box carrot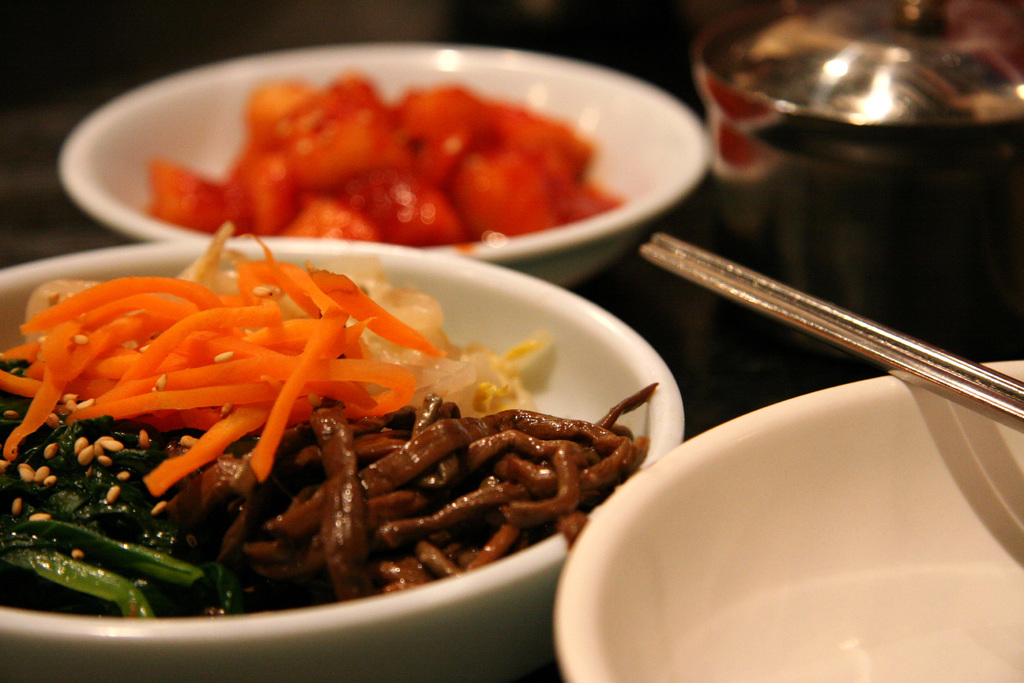
locate(20, 249, 476, 527)
